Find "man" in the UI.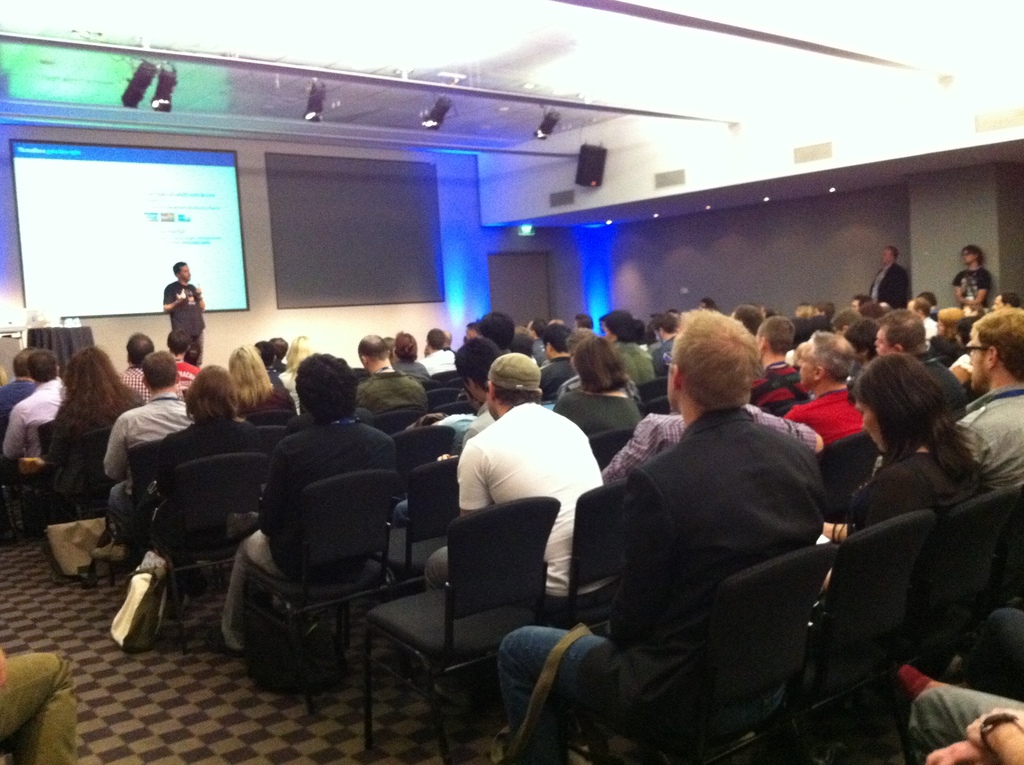
UI element at 747:317:809:417.
